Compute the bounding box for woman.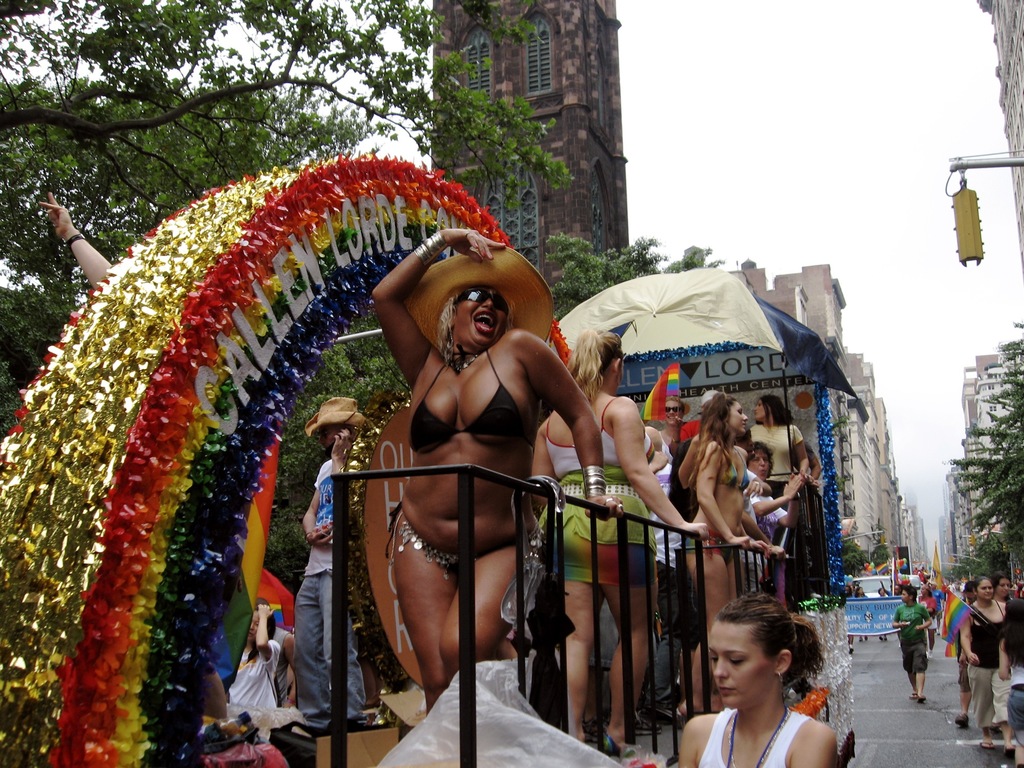
pyautogui.locateOnScreen(640, 396, 691, 464).
